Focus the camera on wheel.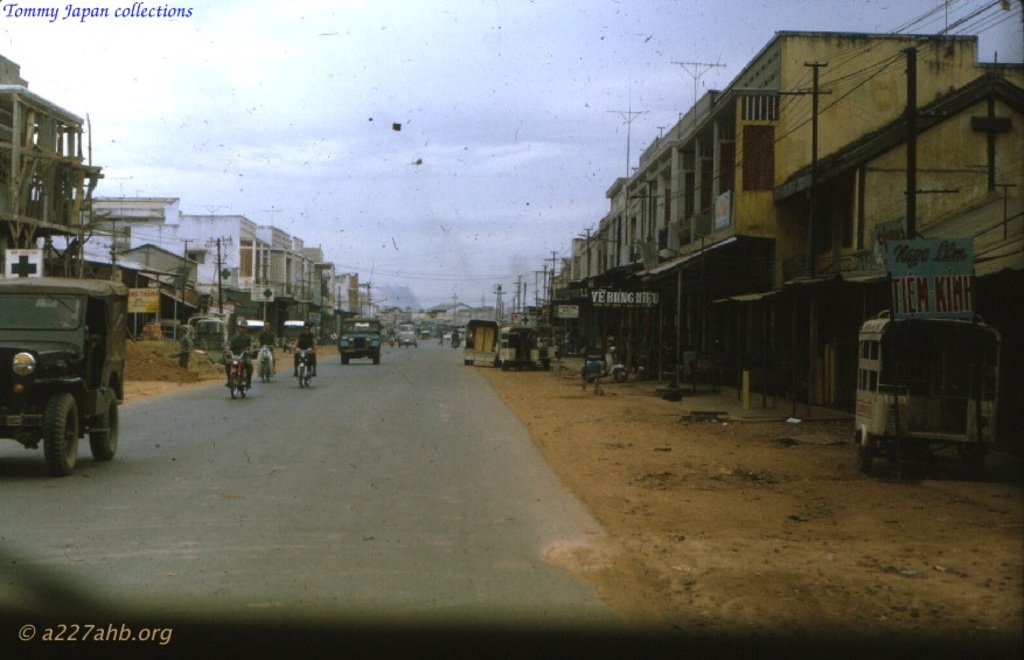
Focus region: 617, 368, 628, 383.
